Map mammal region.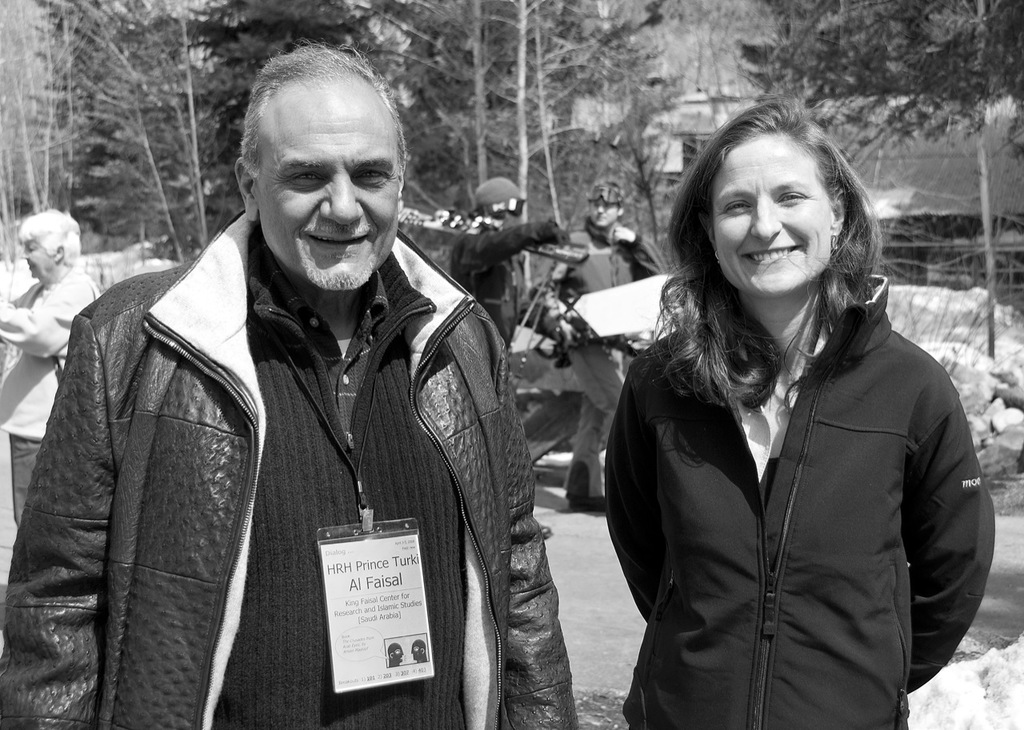
Mapped to [0, 38, 575, 729].
